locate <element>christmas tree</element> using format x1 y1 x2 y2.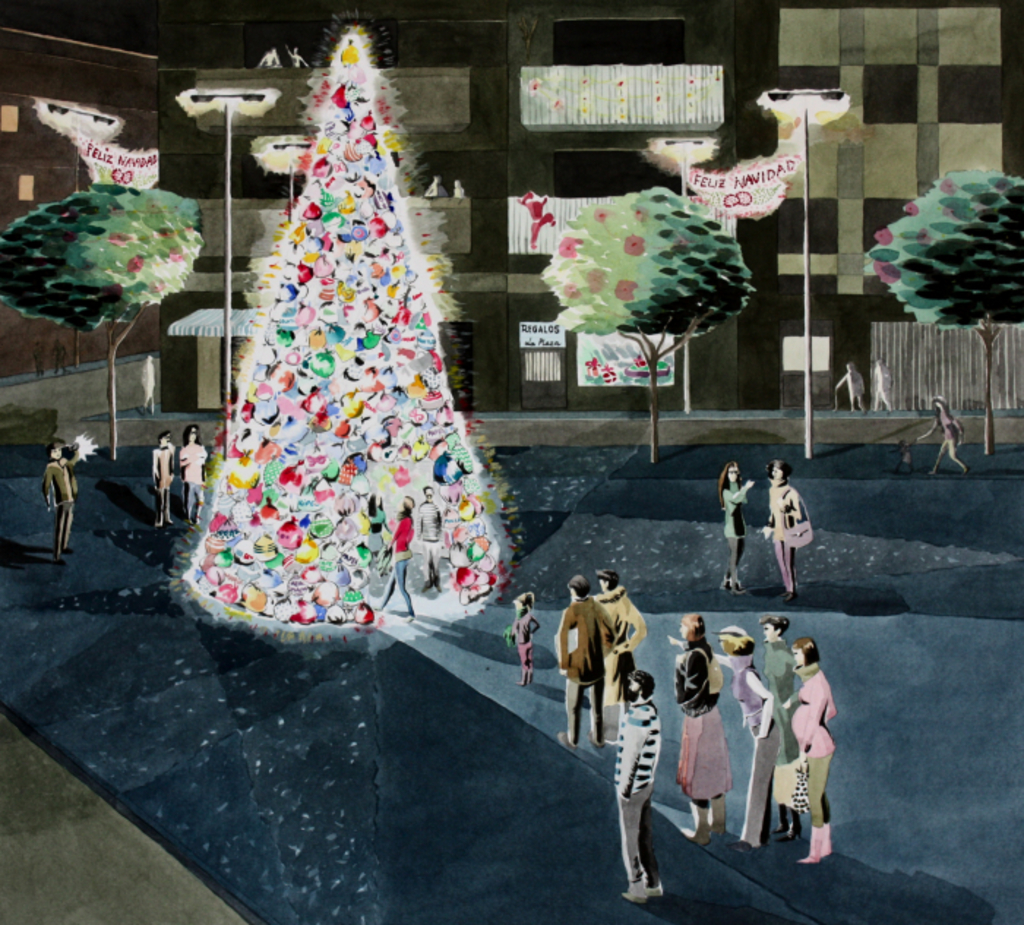
181 28 499 663.
